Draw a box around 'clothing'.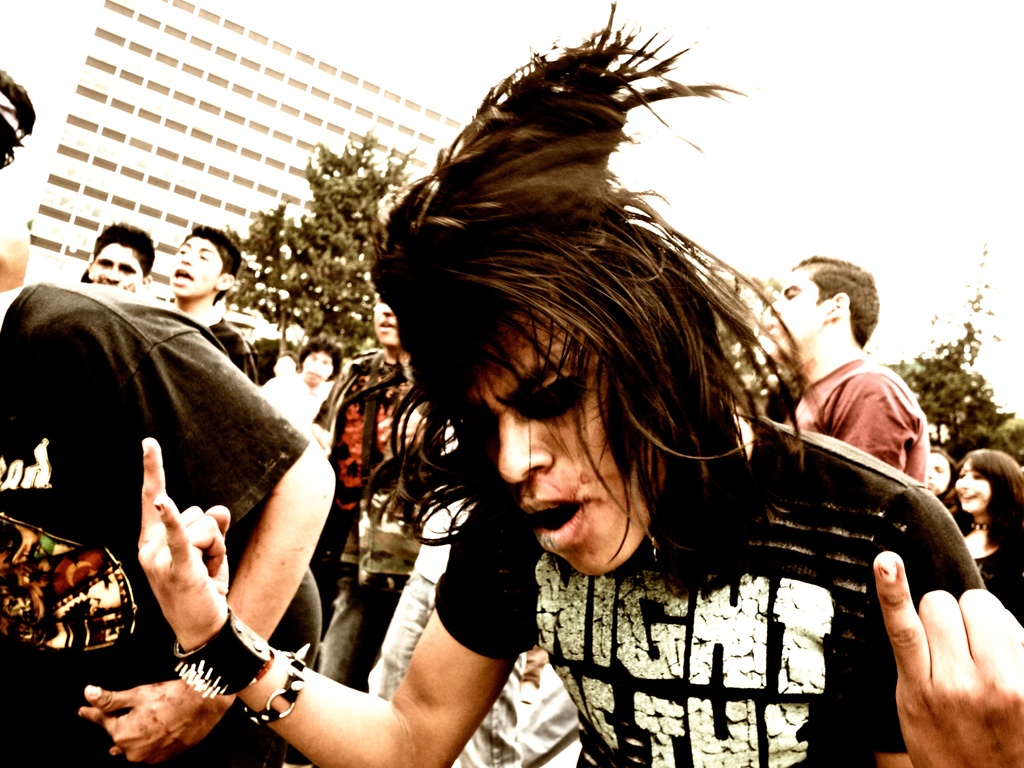
<box>196,311,258,375</box>.
